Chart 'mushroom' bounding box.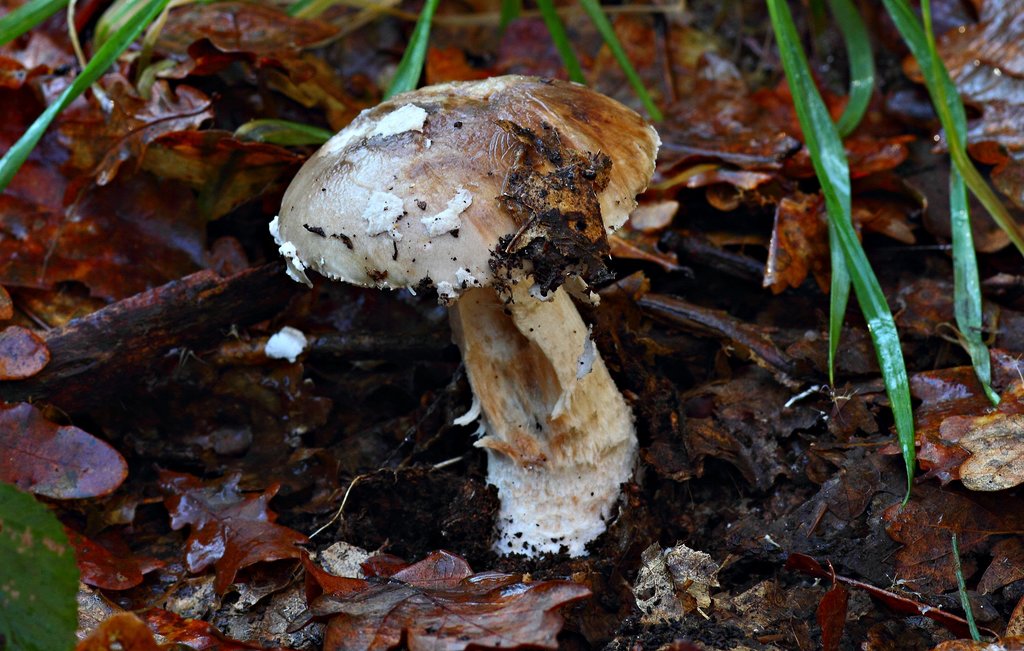
Charted: box=[251, 86, 680, 582].
